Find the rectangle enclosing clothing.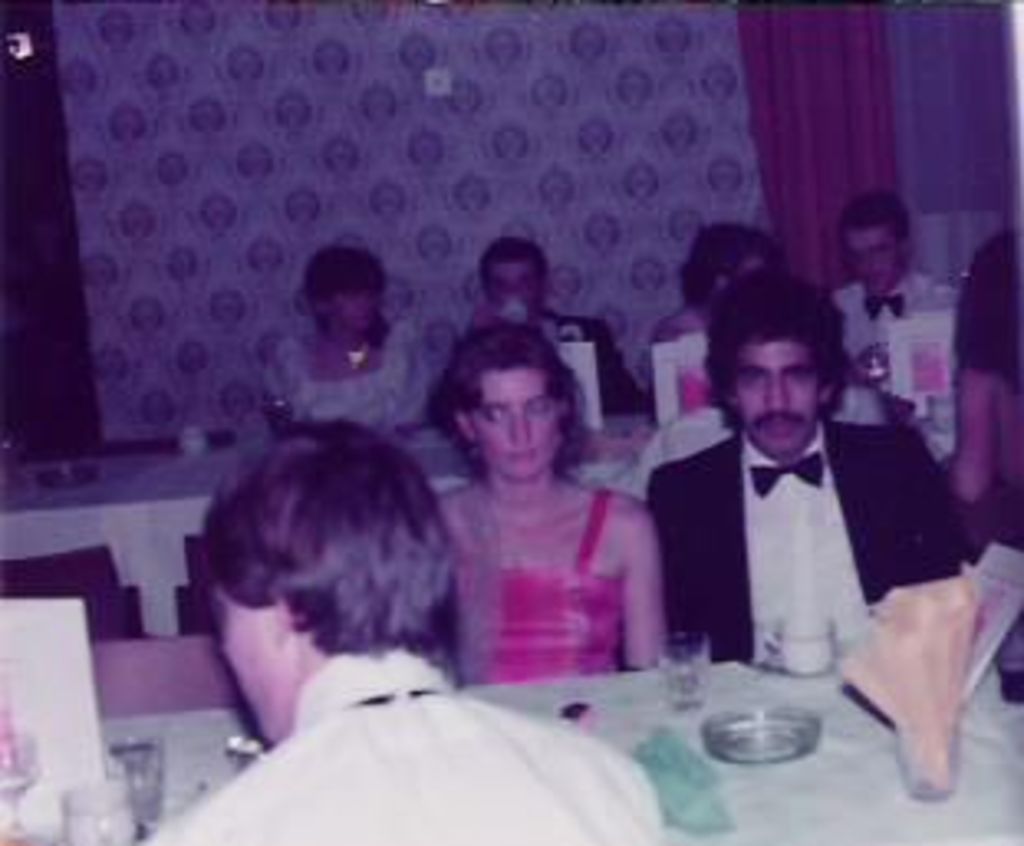
left=471, top=494, right=622, bottom=678.
